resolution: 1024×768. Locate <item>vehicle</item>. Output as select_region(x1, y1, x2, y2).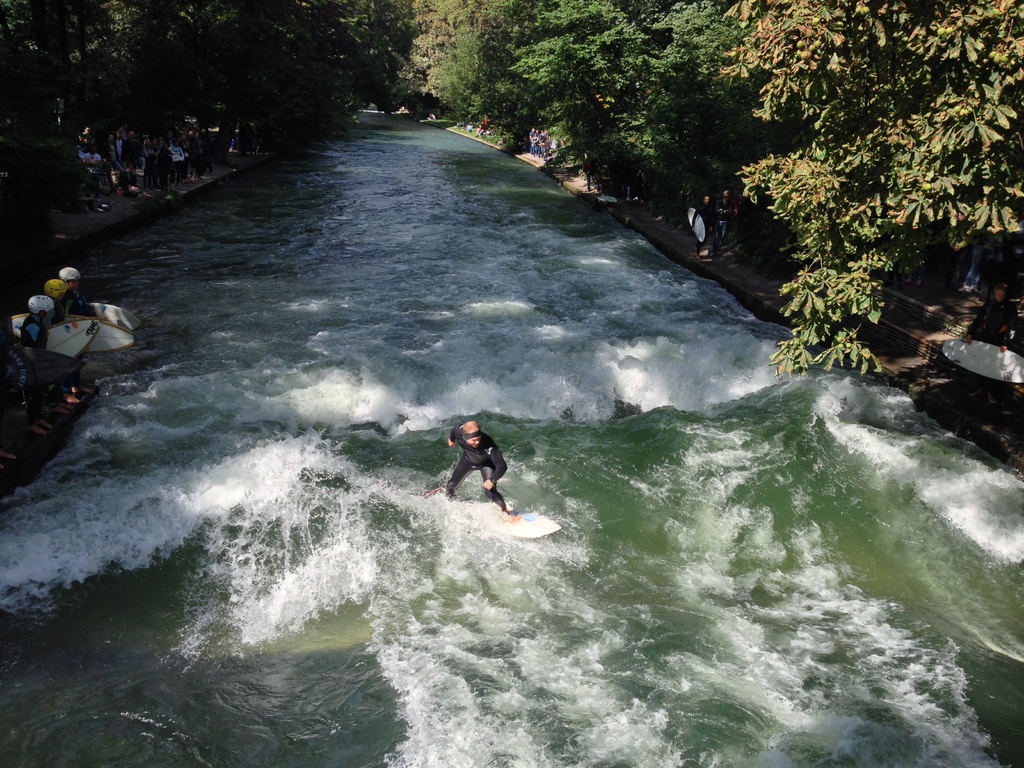
select_region(941, 338, 1023, 381).
